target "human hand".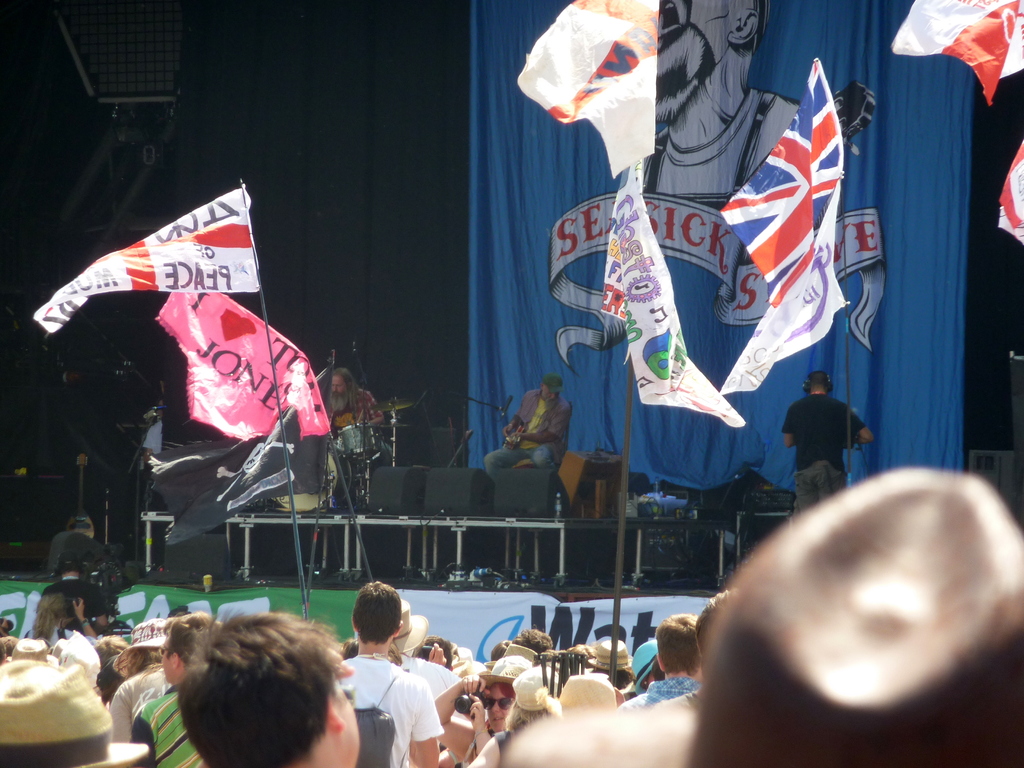
Target region: {"left": 74, "top": 597, "right": 86, "bottom": 617}.
